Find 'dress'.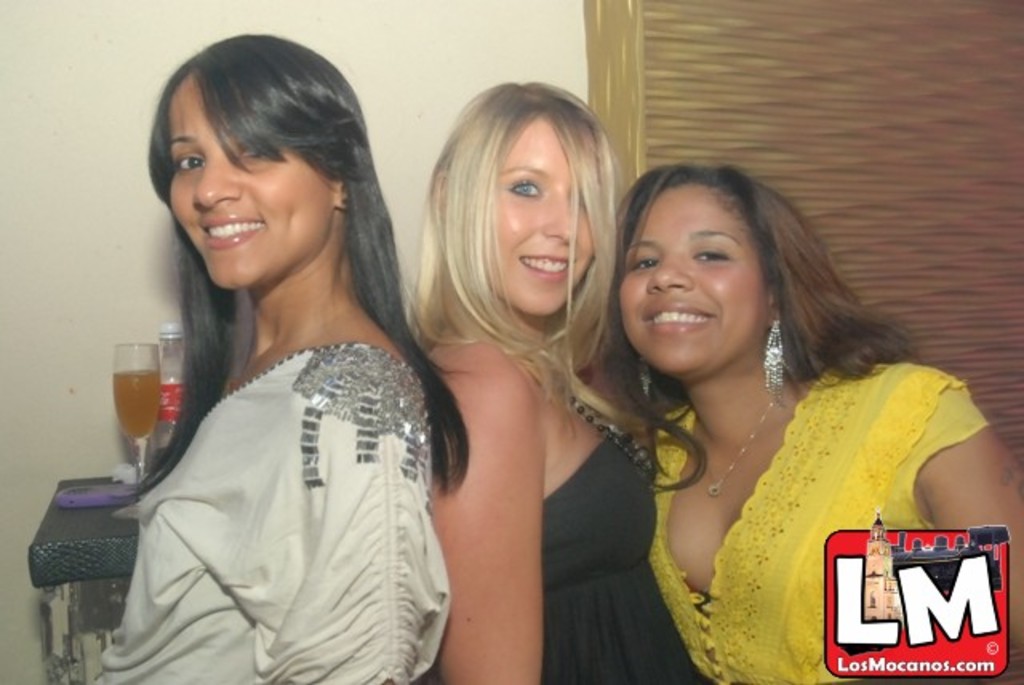
<bbox>90, 347, 454, 683</bbox>.
